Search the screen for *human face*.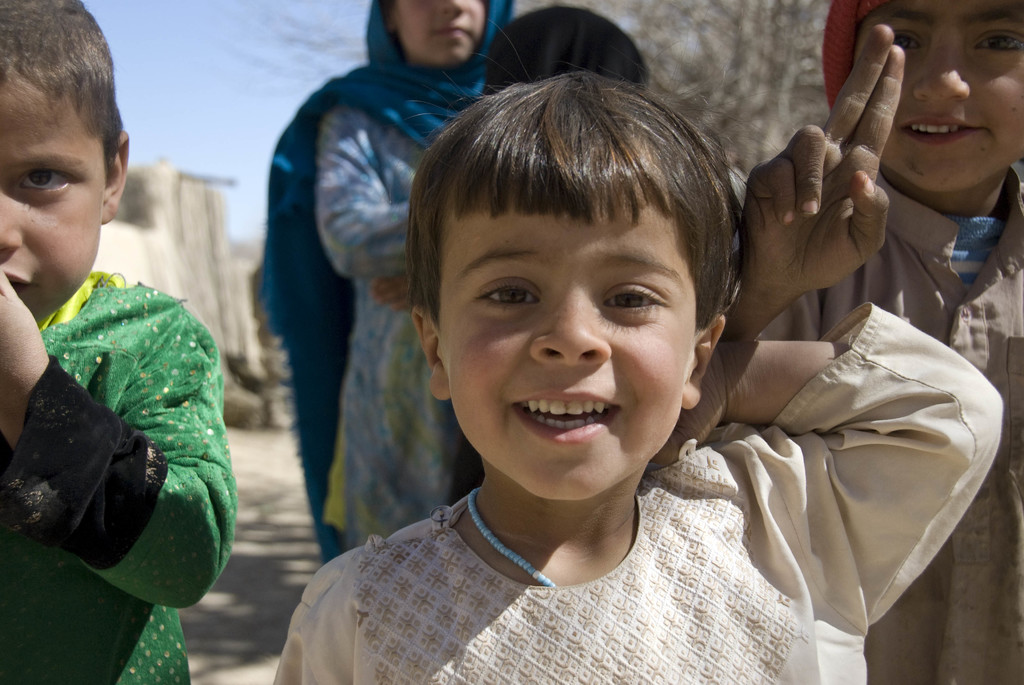
Found at (x1=439, y1=209, x2=696, y2=502).
